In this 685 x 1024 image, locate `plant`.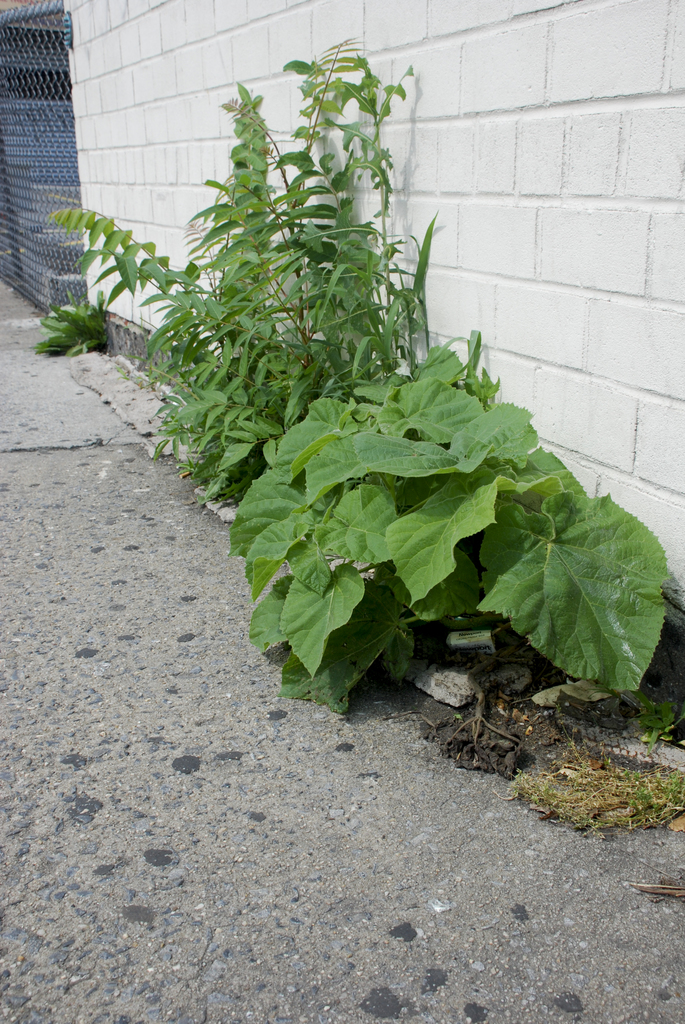
Bounding box: select_region(503, 732, 684, 840).
